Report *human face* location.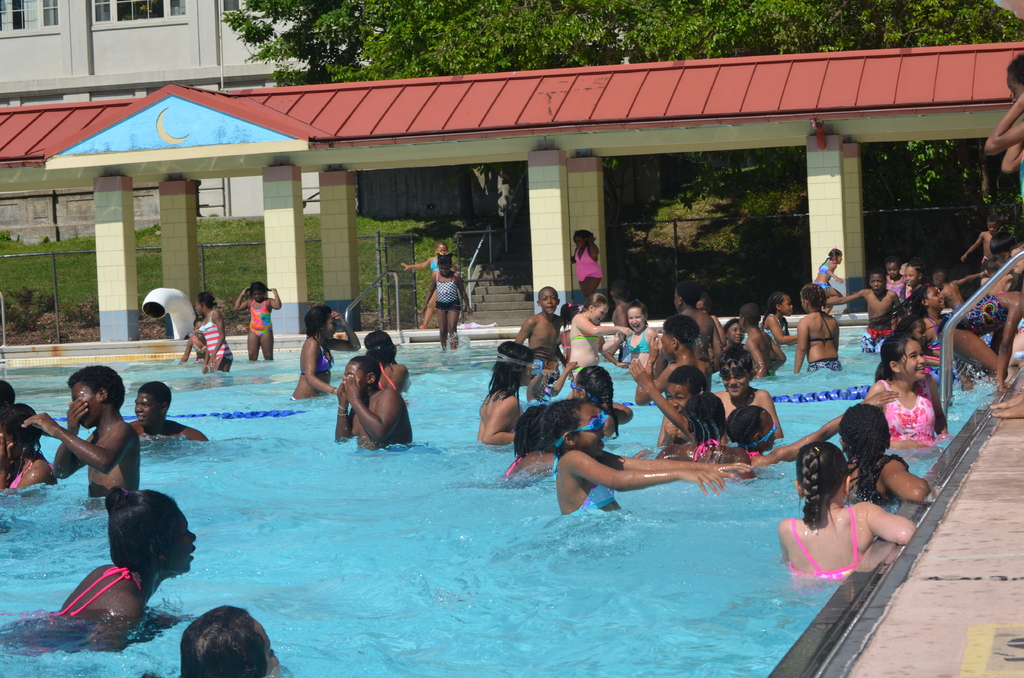
Report: locate(666, 380, 685, 408).
